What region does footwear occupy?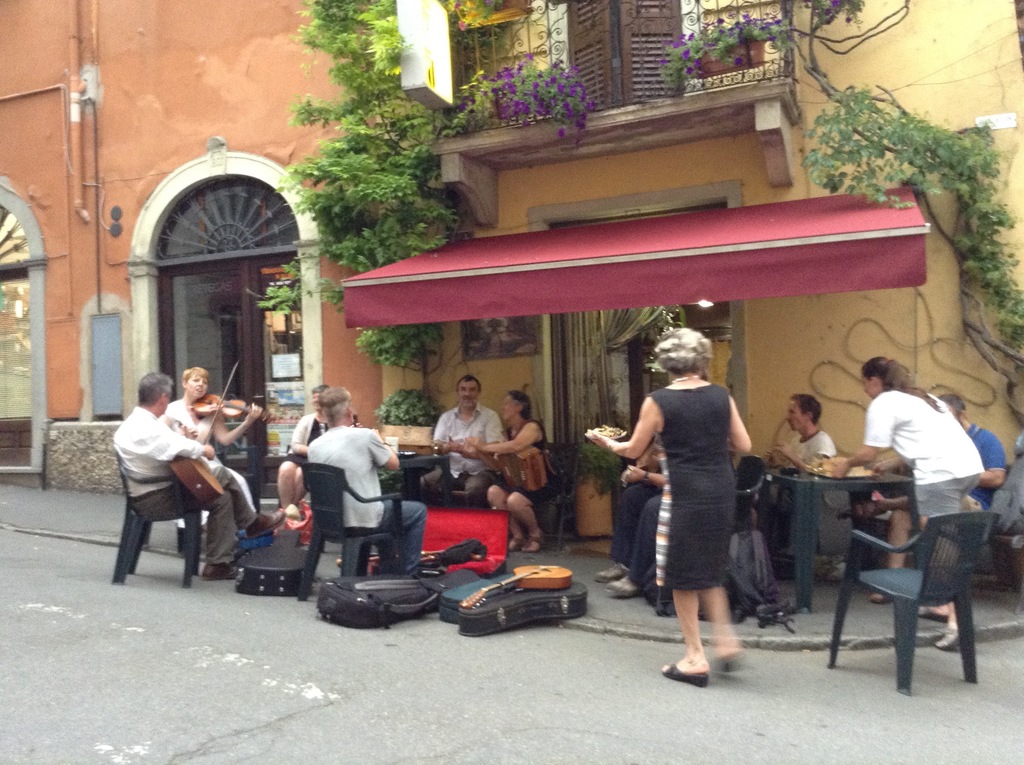
{"left": 245, "top": 509, "right": 291, "bottom": 539}.
